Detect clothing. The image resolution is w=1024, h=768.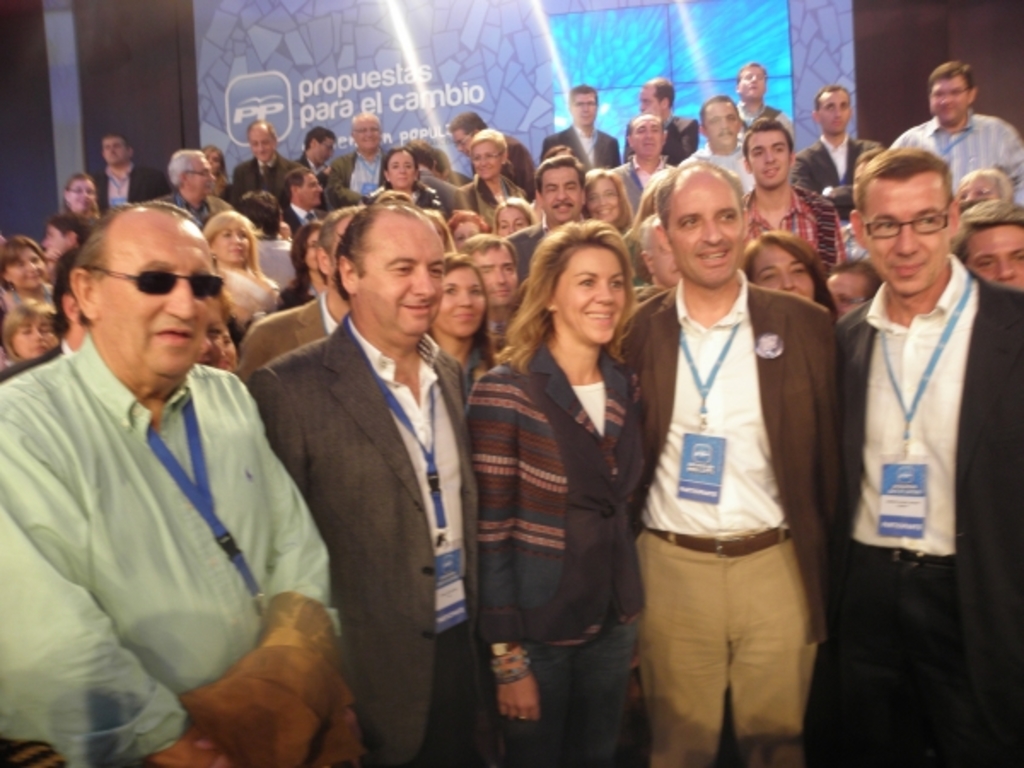
rect(0, 324, 331, 766).
